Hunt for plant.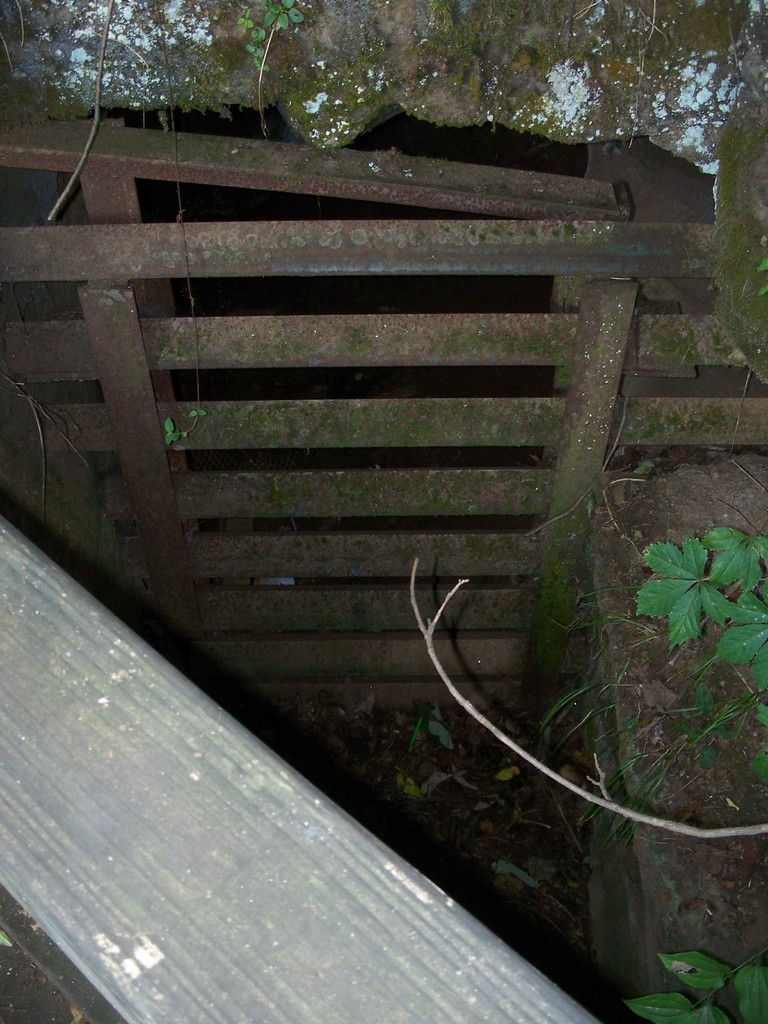
Hunted down at left=634, top=524, right=767, bottom=776.
